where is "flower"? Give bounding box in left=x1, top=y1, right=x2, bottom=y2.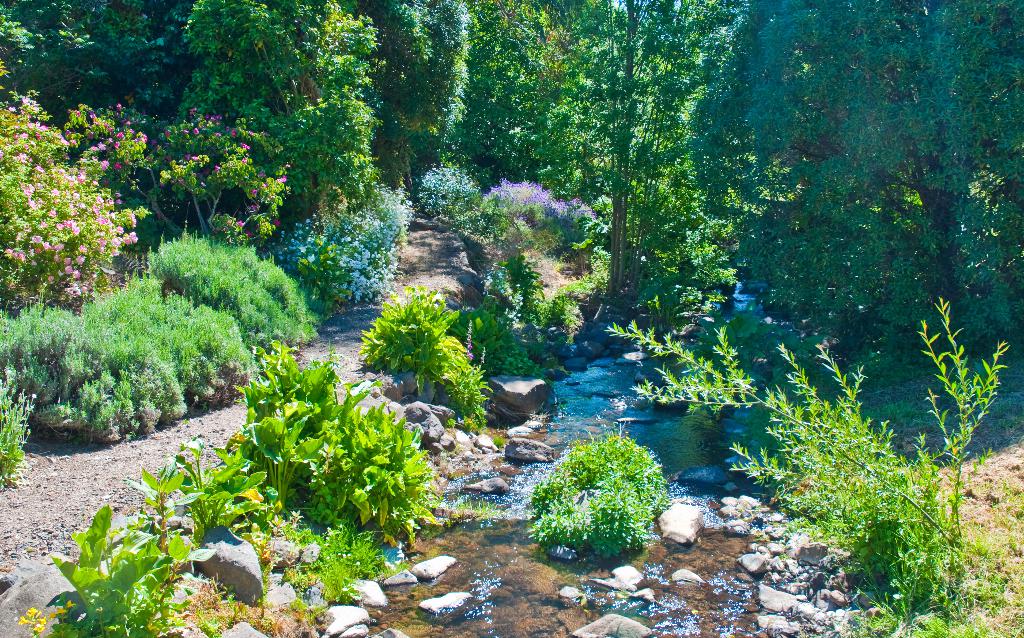
left=129, top=230, right=140, bottom=241.
